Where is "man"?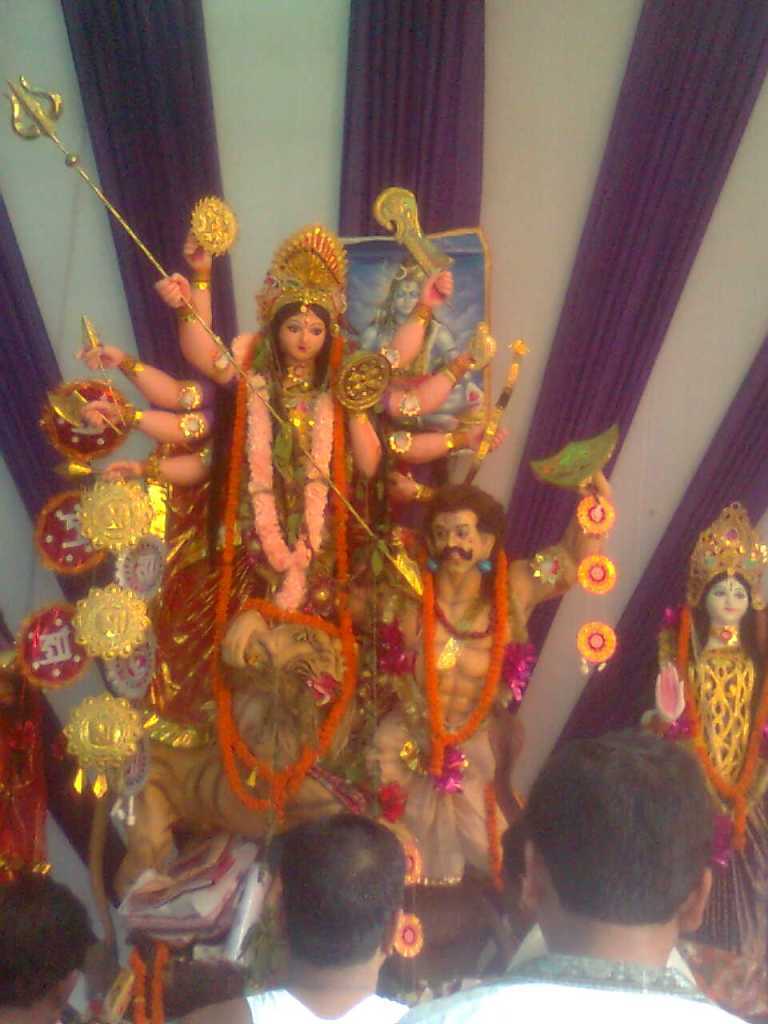
174/826/412/1023.
